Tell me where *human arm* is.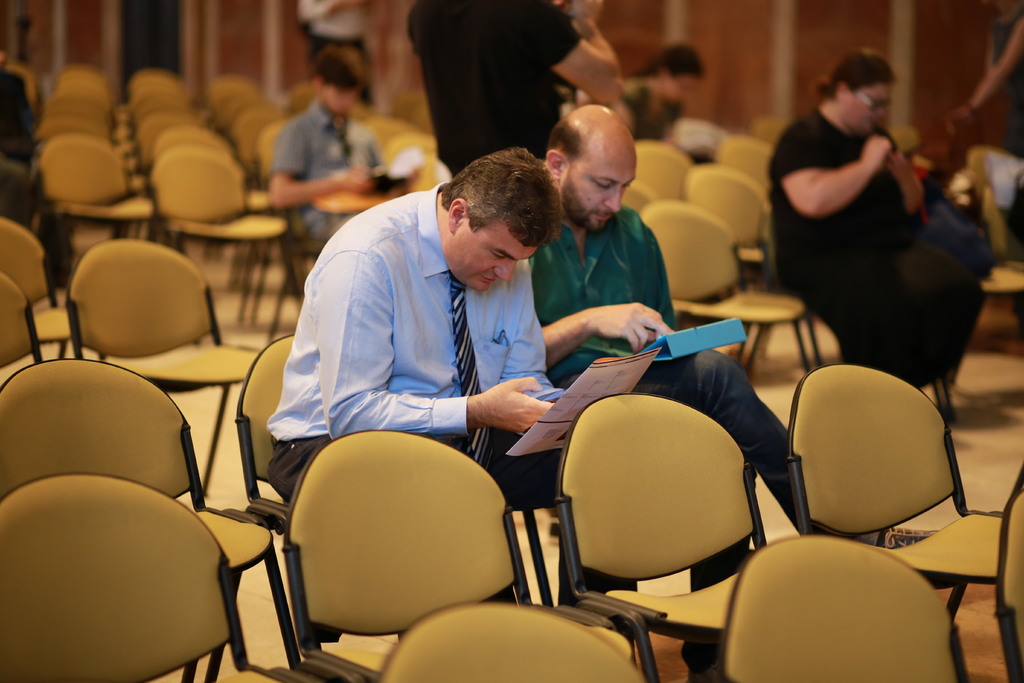
*human arm* is at [x1=877, y1=140, x2=934, y2=220].
